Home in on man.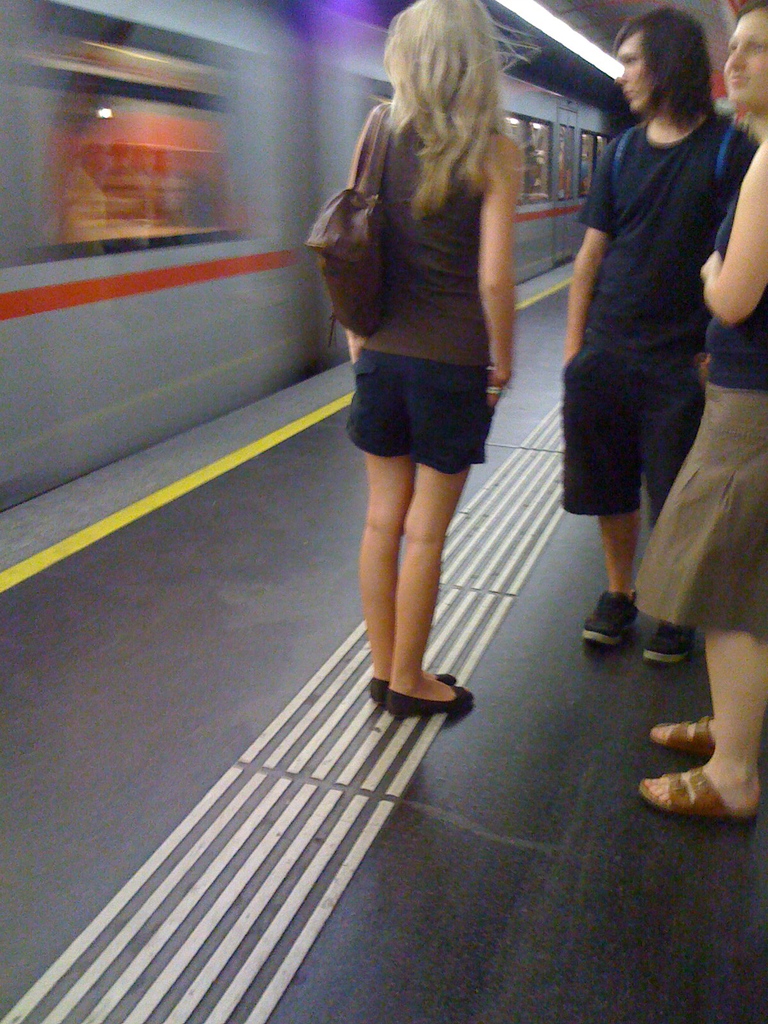
Homed in at <region>553, 4, 762, 666</region>.
